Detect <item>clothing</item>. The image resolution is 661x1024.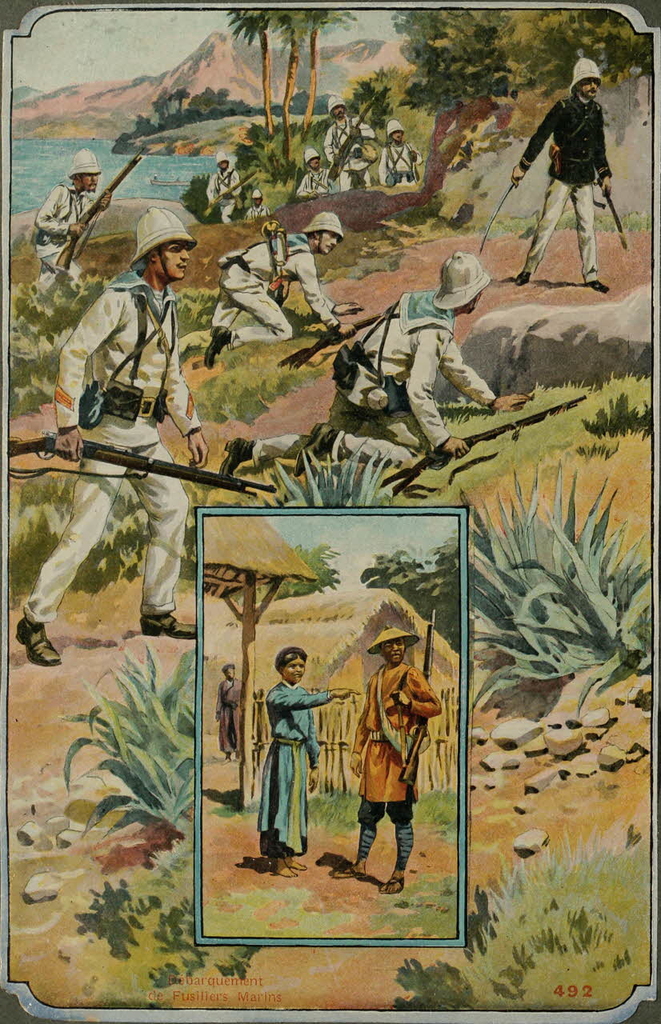
l=214, t=225, r=335, b=339.
